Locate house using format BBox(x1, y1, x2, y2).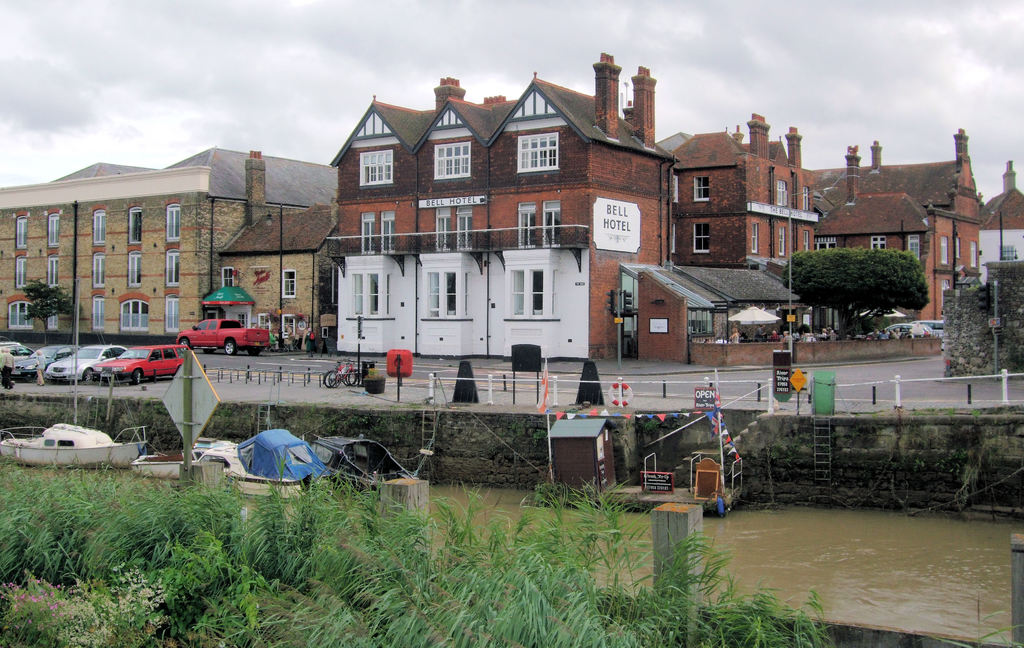
BBox(215, 204, 335, 348).
